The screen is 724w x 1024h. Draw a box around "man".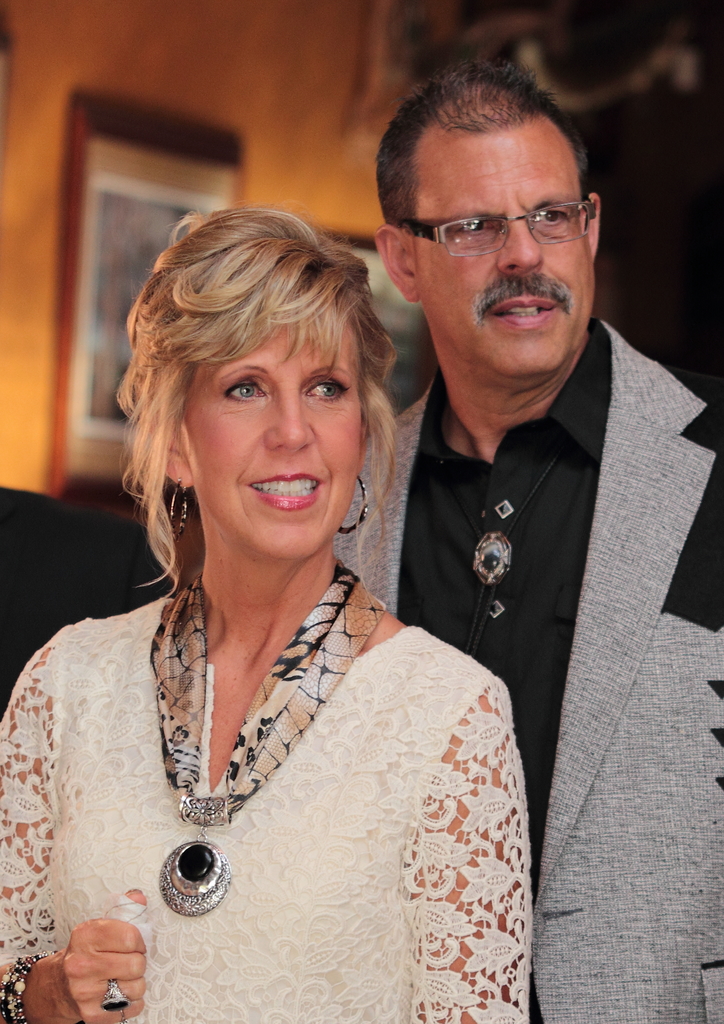
box(311, 36, 723, 1023).
